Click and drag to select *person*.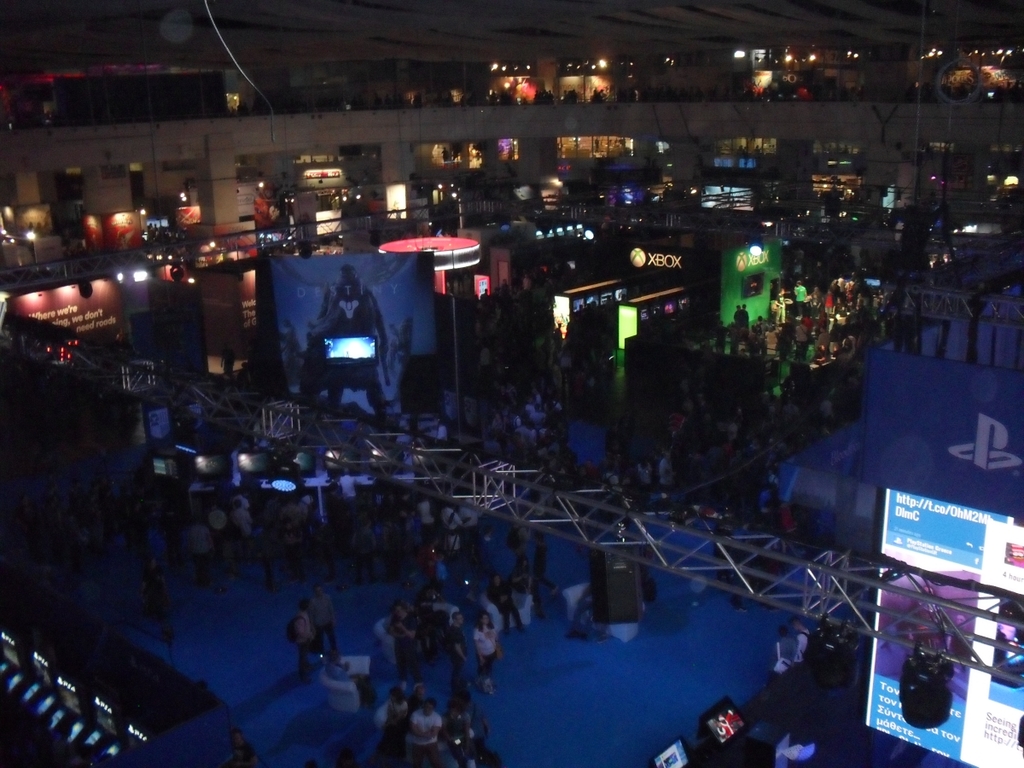
Selection: [384,688,410,767].
